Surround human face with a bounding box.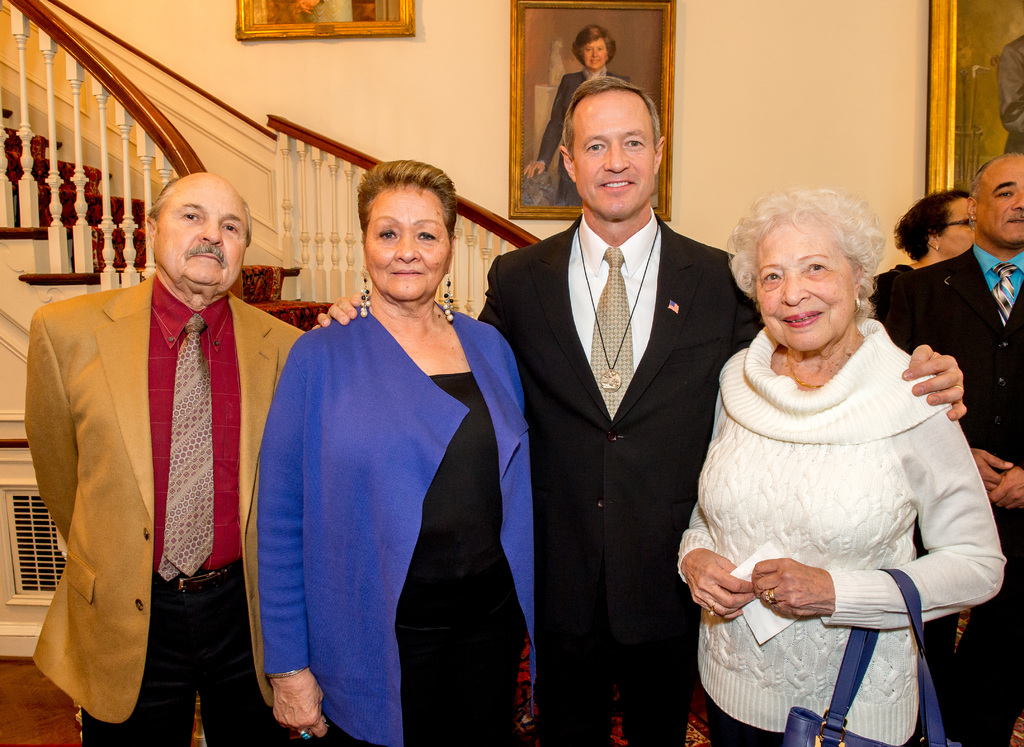
939/196/977/257.
